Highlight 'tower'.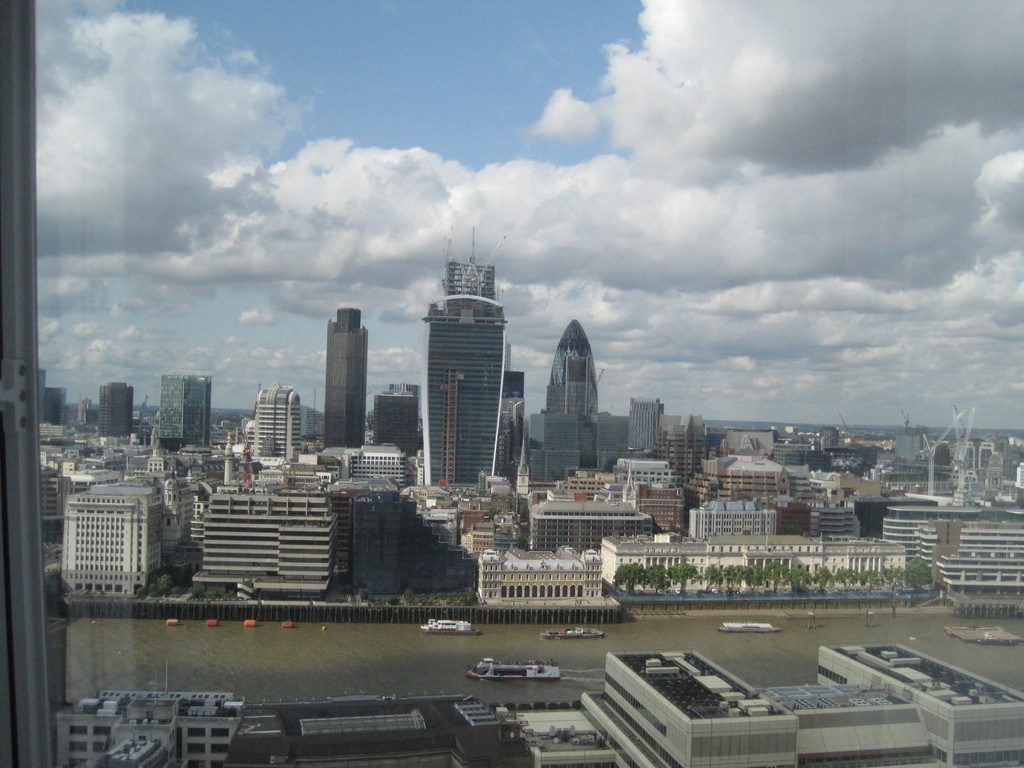
Highlighted region: (left=631, top=396, right=661, bottom=460).
